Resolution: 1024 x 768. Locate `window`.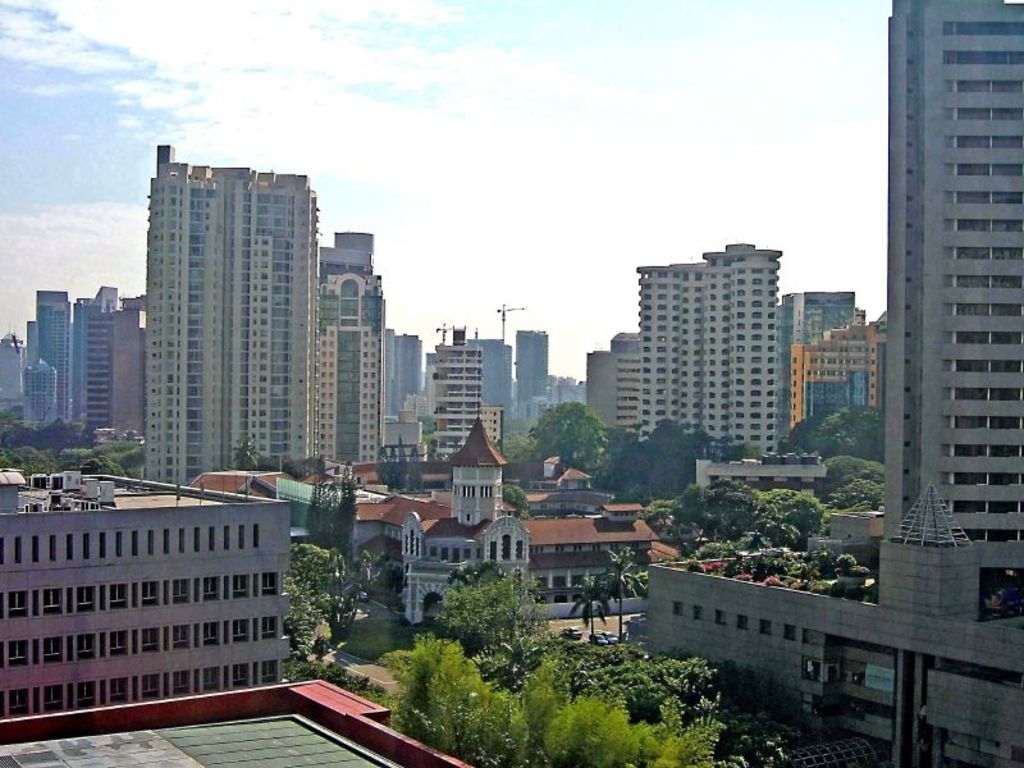
(12,641,28,668).
